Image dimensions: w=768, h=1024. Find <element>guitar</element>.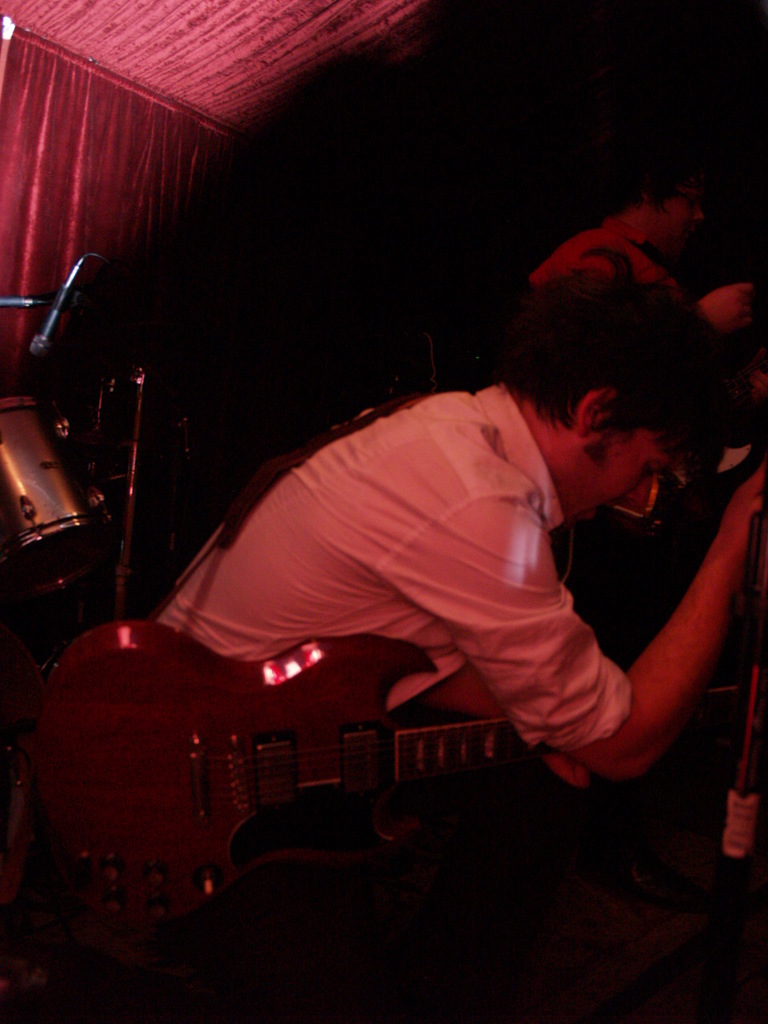
x1=26, y1=596, x2=767, y2=987.
